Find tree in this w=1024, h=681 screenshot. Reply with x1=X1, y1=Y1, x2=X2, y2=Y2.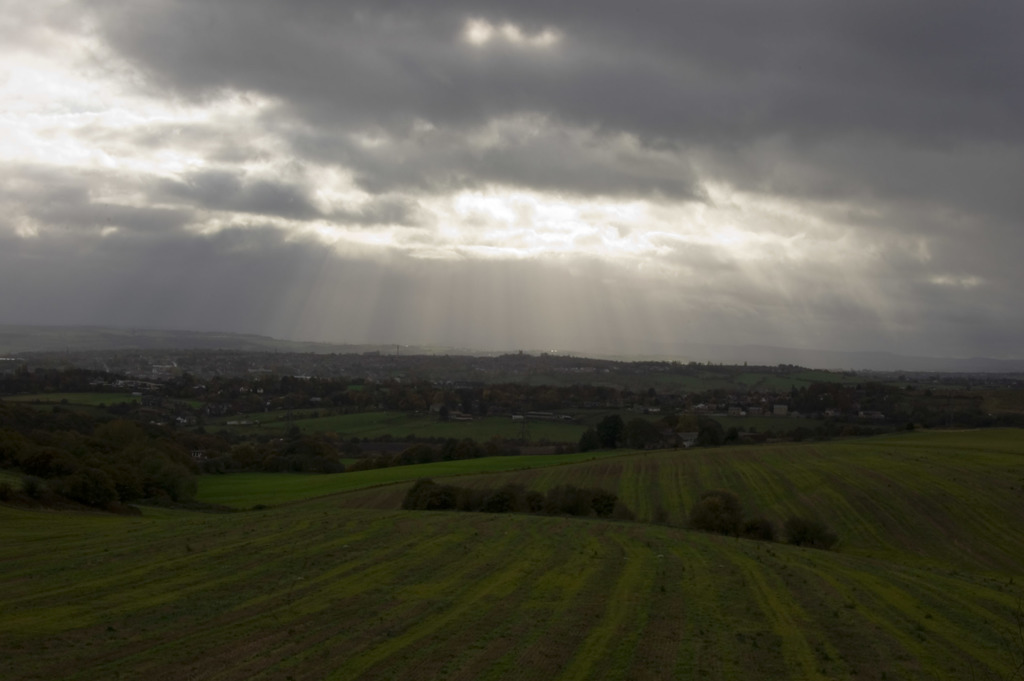
x1=593, y1=409, x2=632, y2=447.
